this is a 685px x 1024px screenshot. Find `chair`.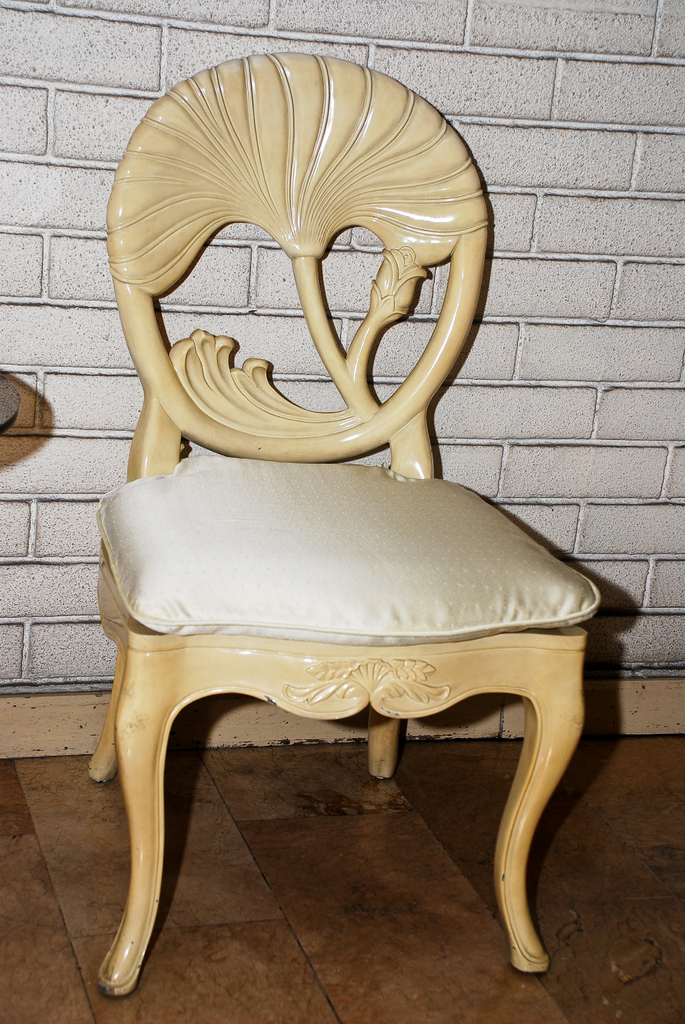
Bounding box: rect(88, 47, 610, 988).
